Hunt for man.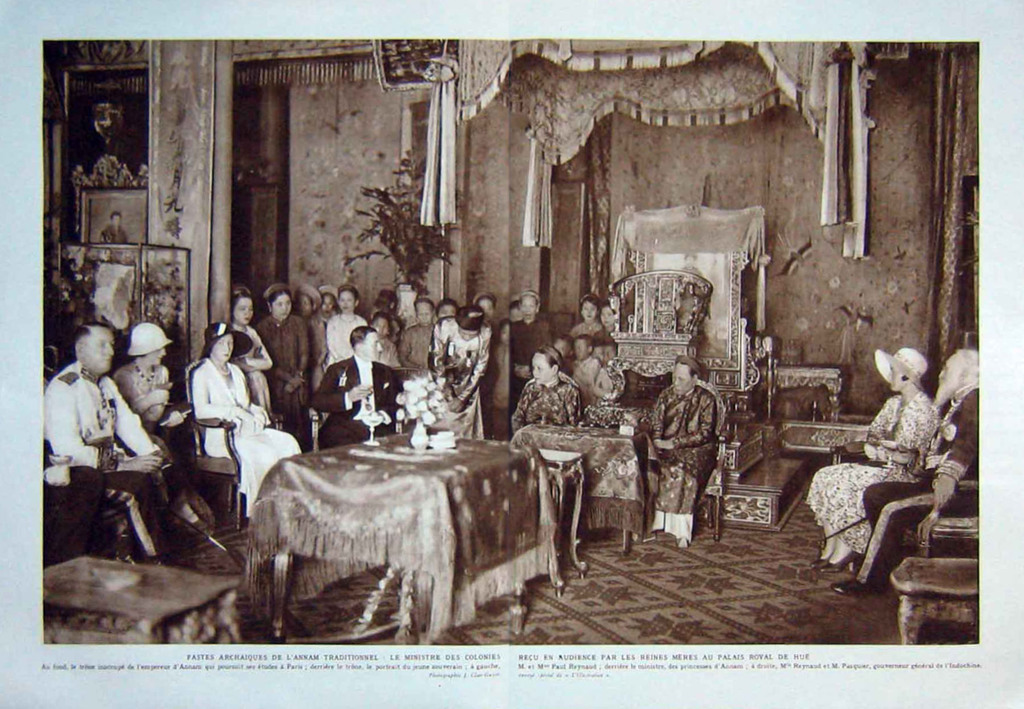
Hunted down at pyautogui.locateOnScreen(655, 356, 745, 547).
